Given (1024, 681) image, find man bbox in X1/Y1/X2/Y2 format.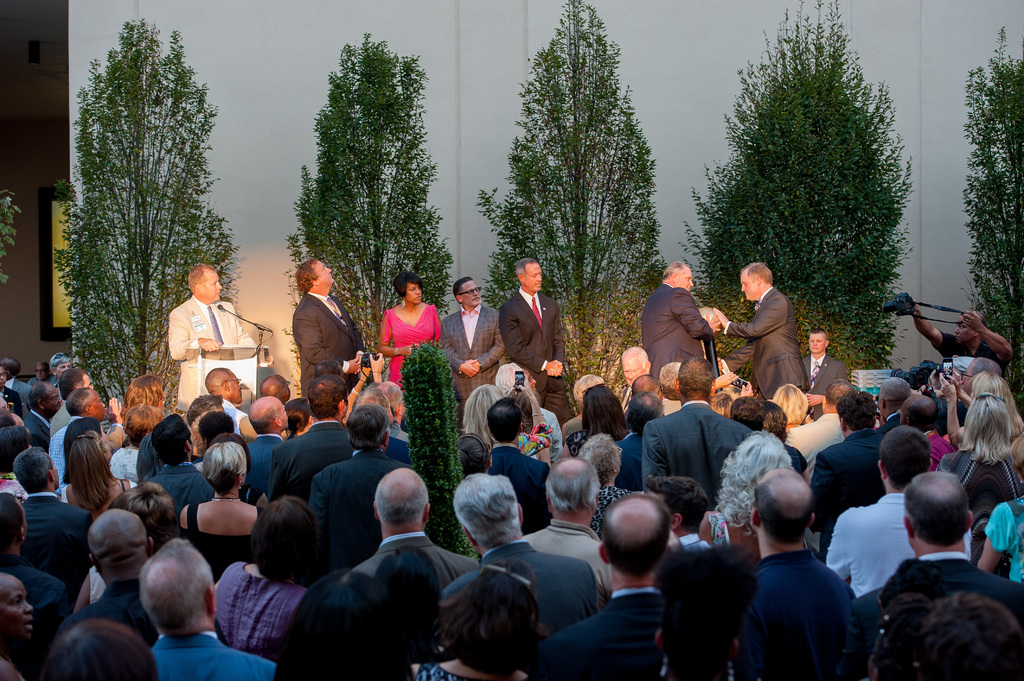
719/268/811/399.
